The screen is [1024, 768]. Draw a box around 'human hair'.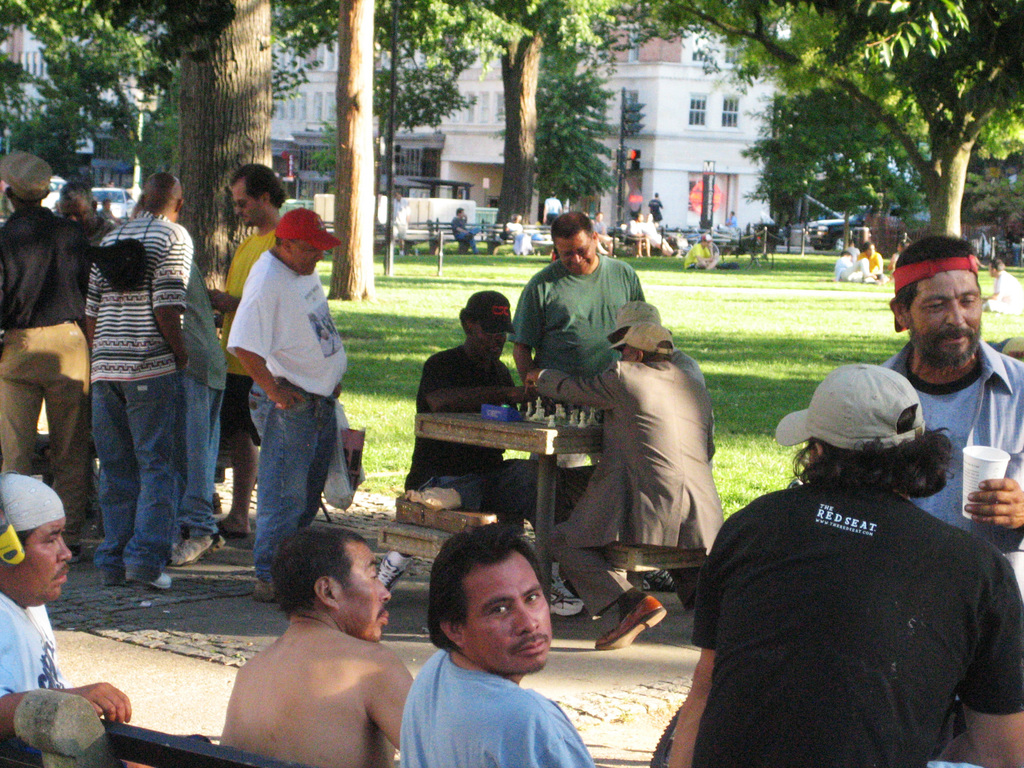
275,520,367,617.
